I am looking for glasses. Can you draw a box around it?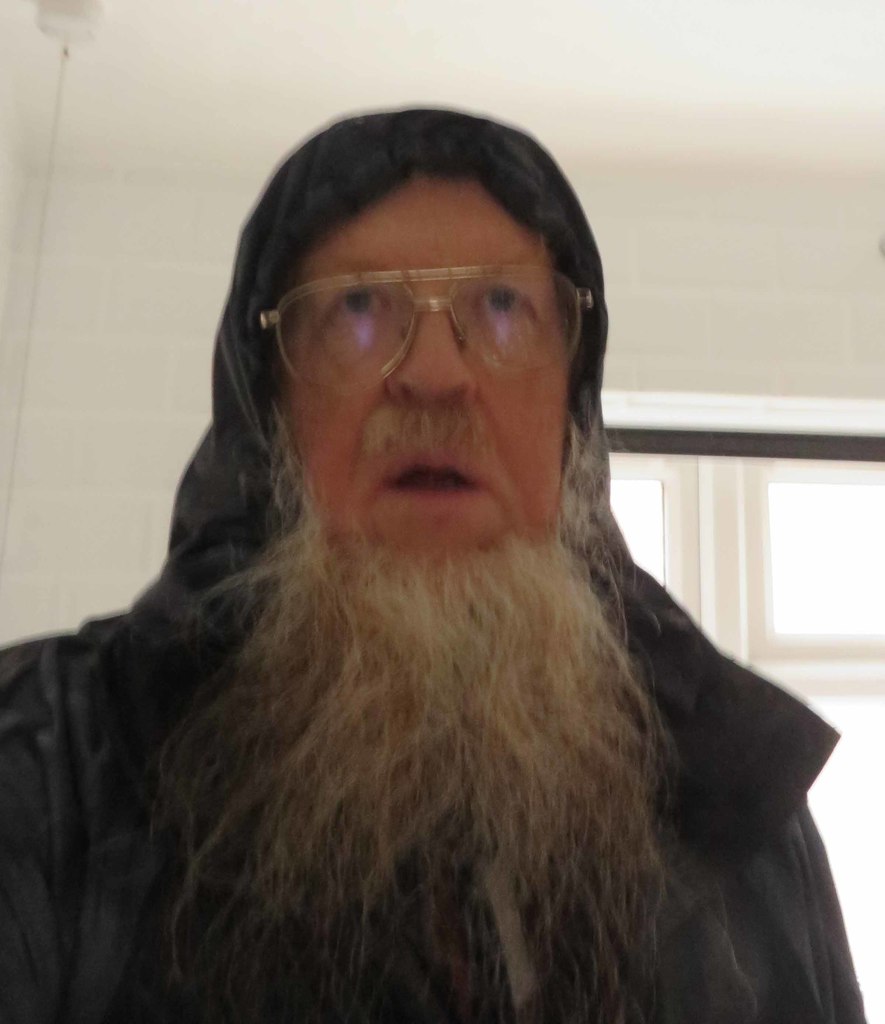
Sure, the bounding box is 257, 250, 582, 376.
